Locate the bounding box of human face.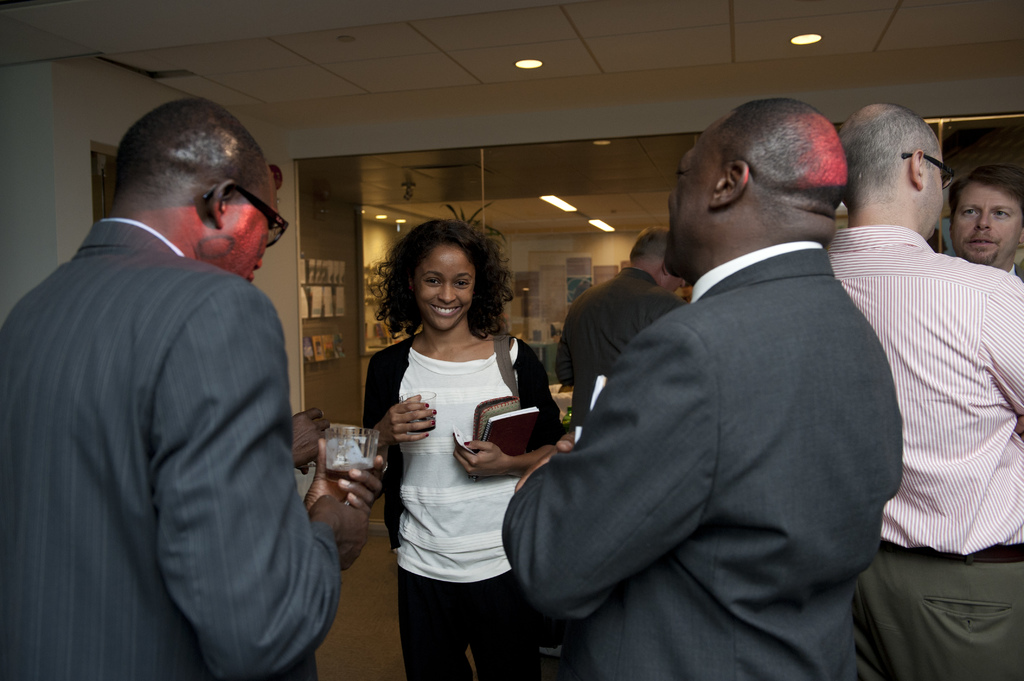
Bounding box: <bbox>922, 150, 944, 237</bbox>.
